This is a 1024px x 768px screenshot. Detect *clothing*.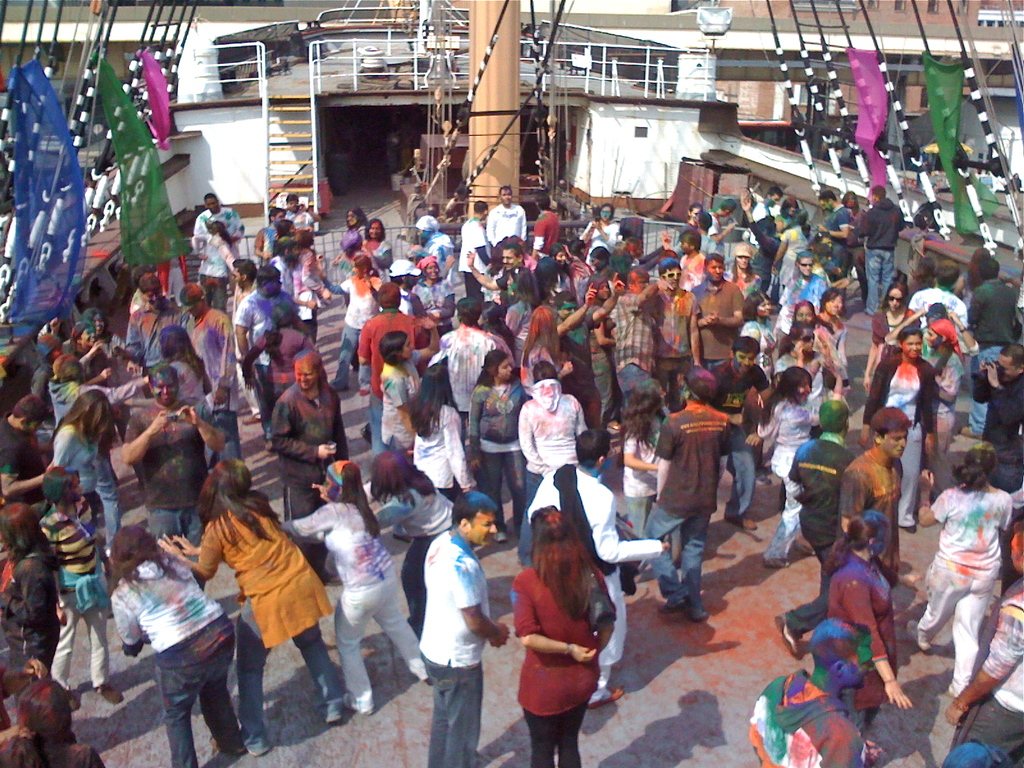
left=382, top=259, right=433, bottom=371.
